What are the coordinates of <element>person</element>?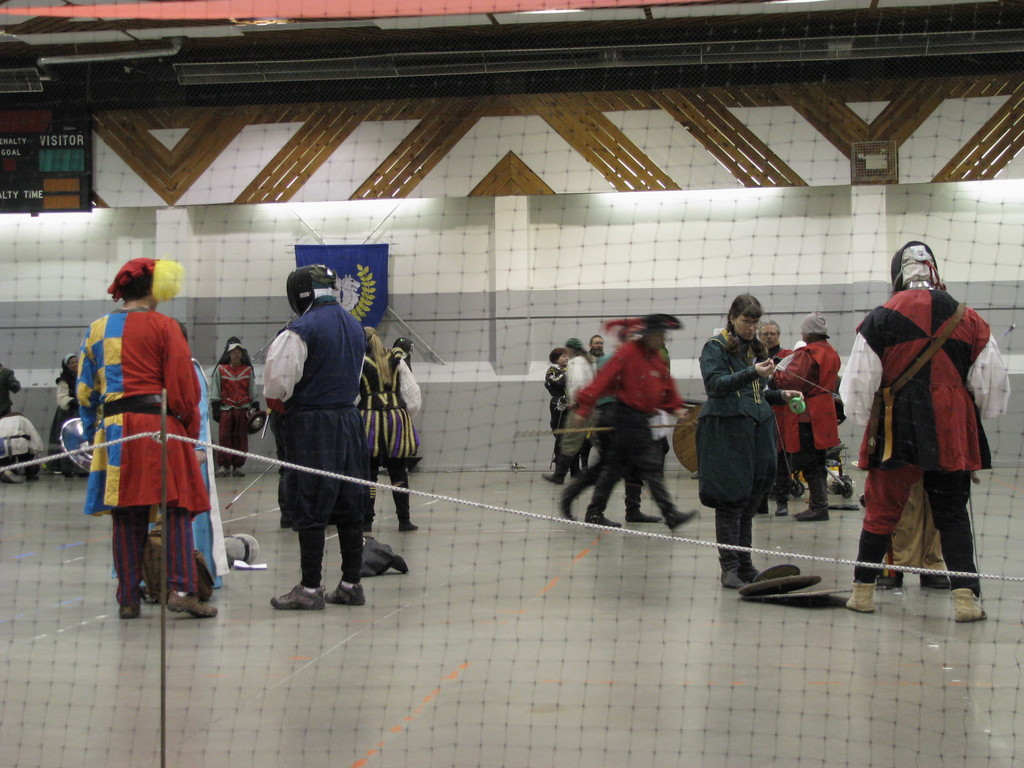
758, 316, 789, 516.
